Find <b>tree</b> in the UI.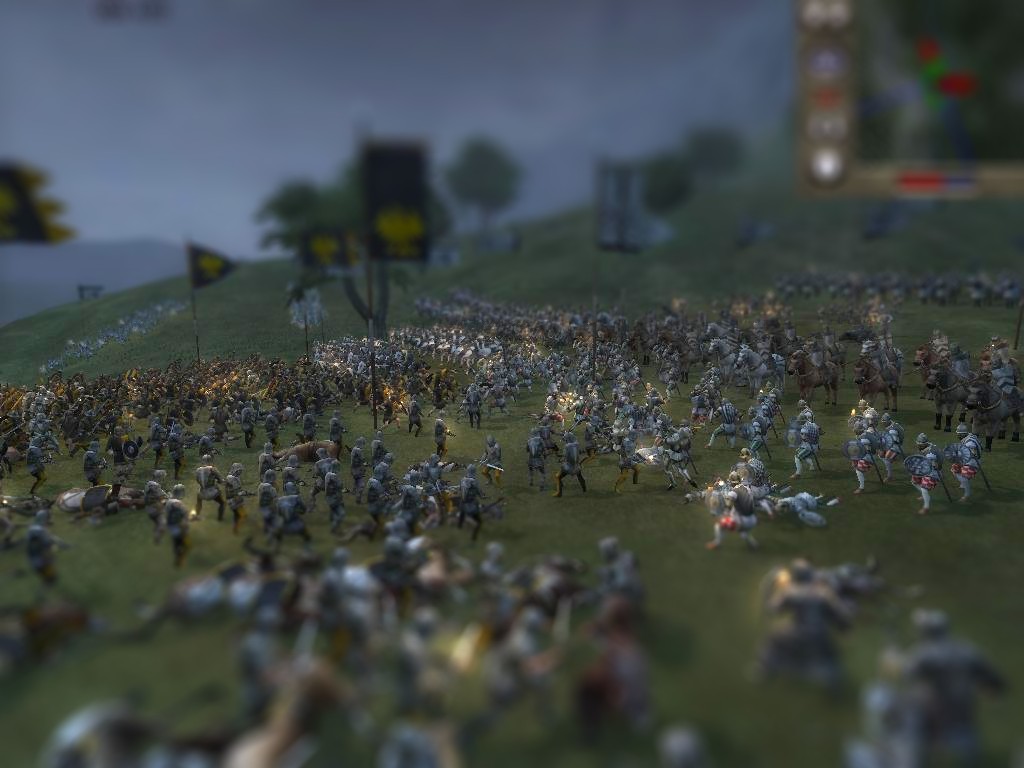
UI element at 633, 155, 699, 220.
